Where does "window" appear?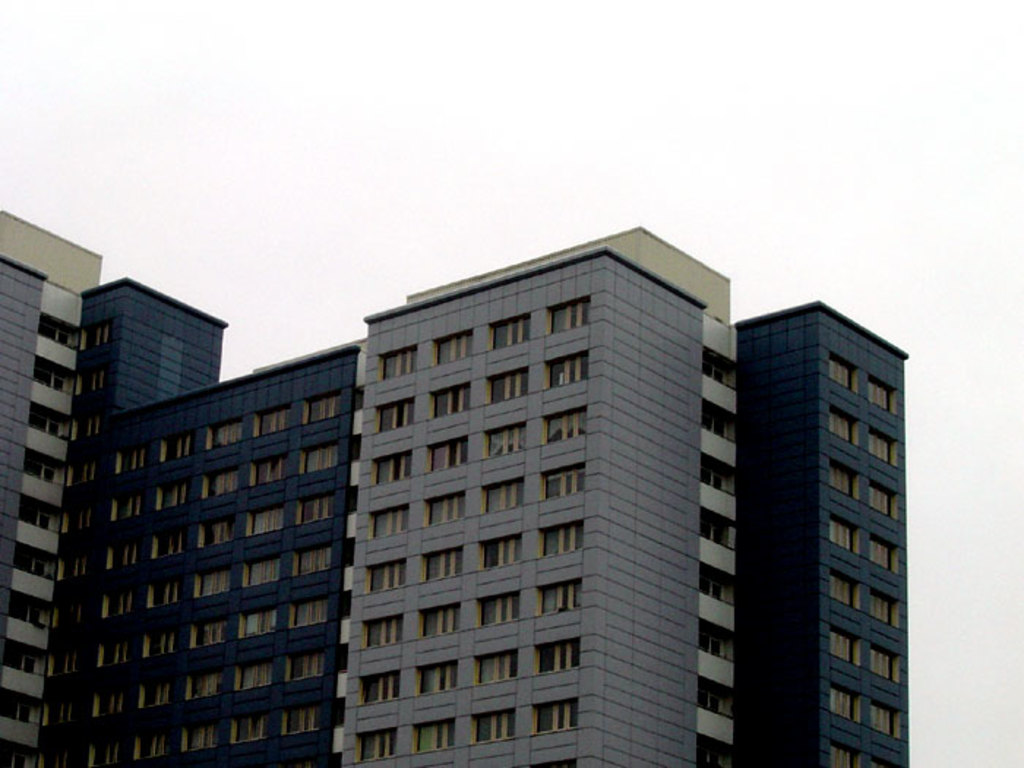
Appears at {"x1": 427, "y1": 329, "x2": 467, "y2": 361}.
